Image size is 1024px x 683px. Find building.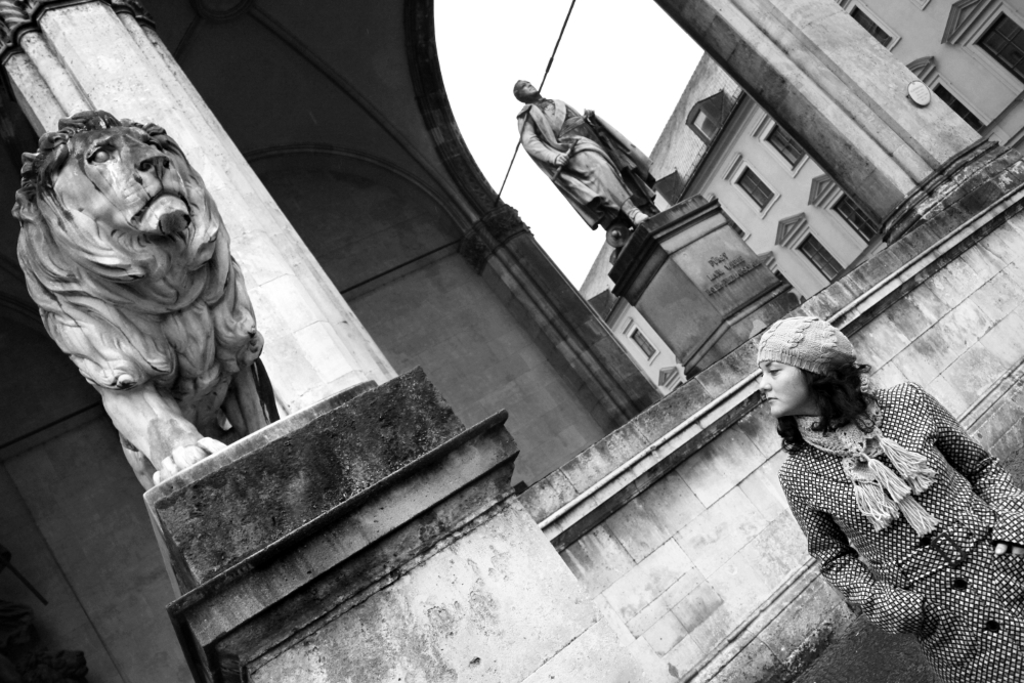
Rect(0, 0, 1023, 682).
